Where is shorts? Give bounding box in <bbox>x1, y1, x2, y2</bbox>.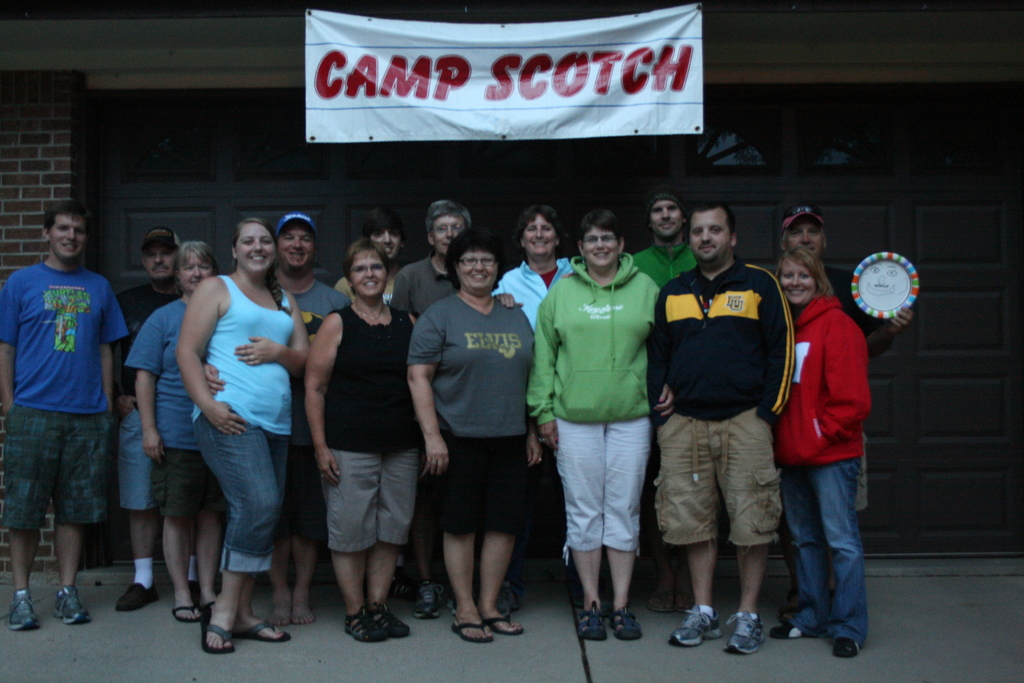
<bbox>656, 413, 785, 550</bbox>.
